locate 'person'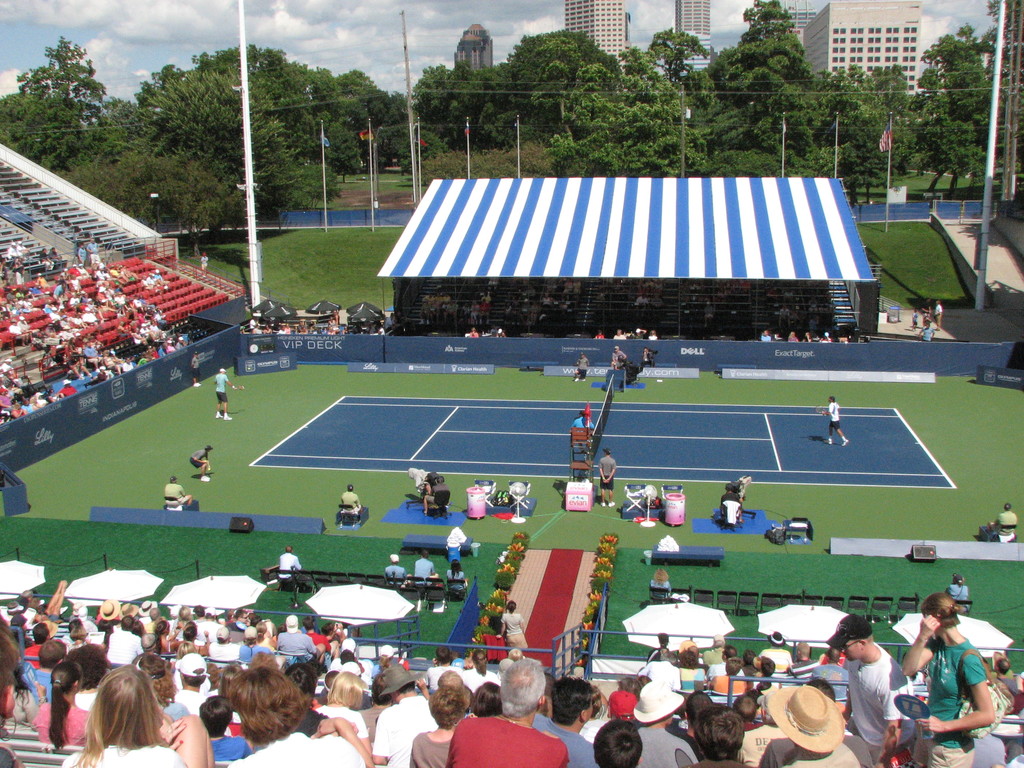
region(189, 446, 215, 480)
